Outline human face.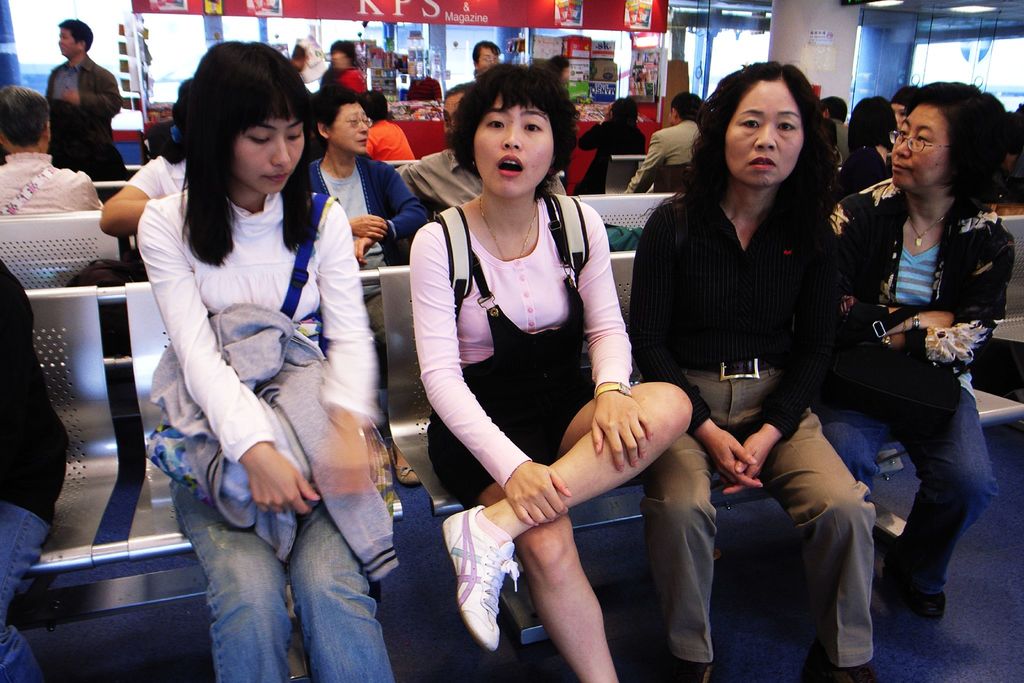
Outline: bbox=(896, 110, 948, 190).
